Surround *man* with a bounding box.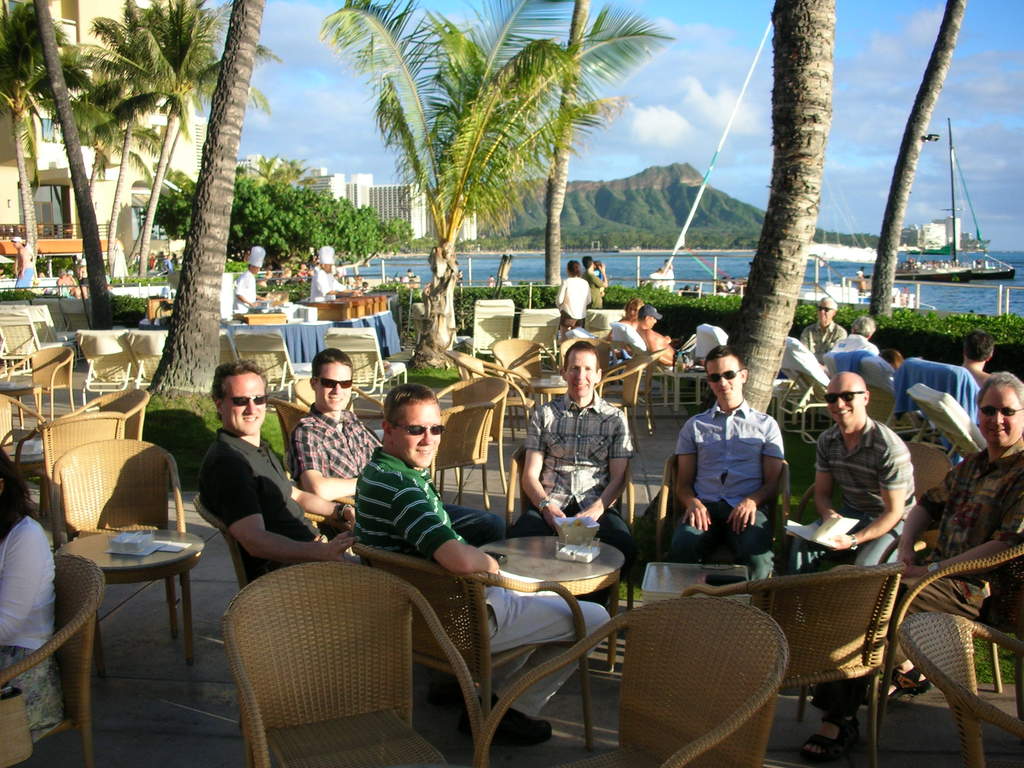
{"x1": 854, "y1": 266, "x2": 867, "y2": 292}.
